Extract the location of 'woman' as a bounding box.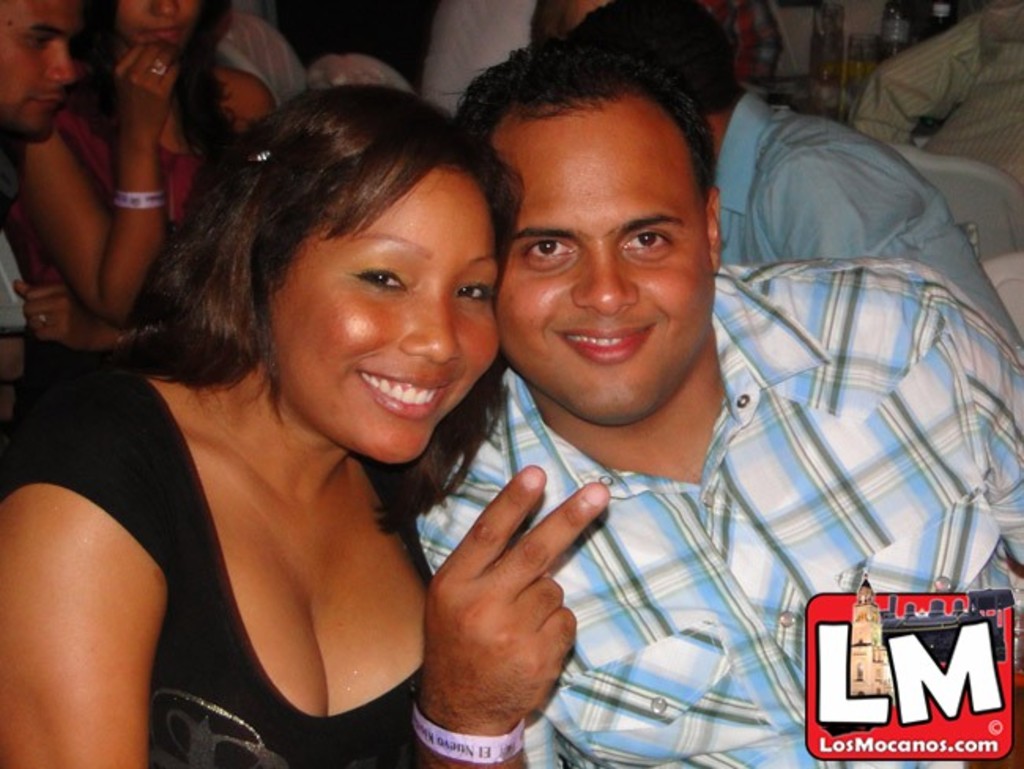
region(14, 0, 271, 355).
